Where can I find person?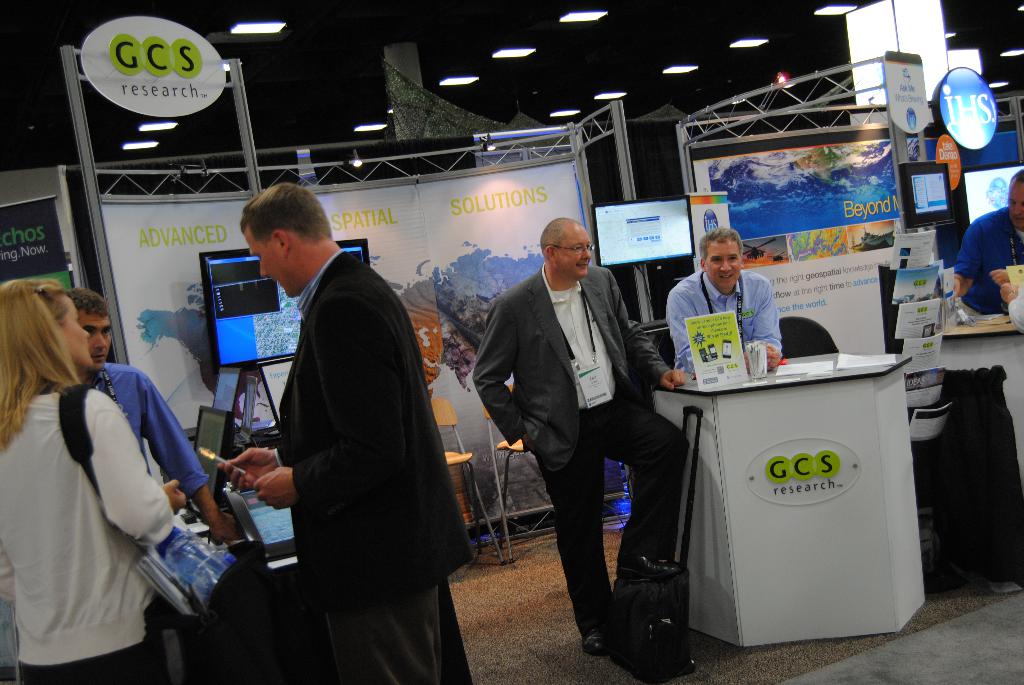
You can find it at <bbox>0, 273, 186, 684</bbox>.
